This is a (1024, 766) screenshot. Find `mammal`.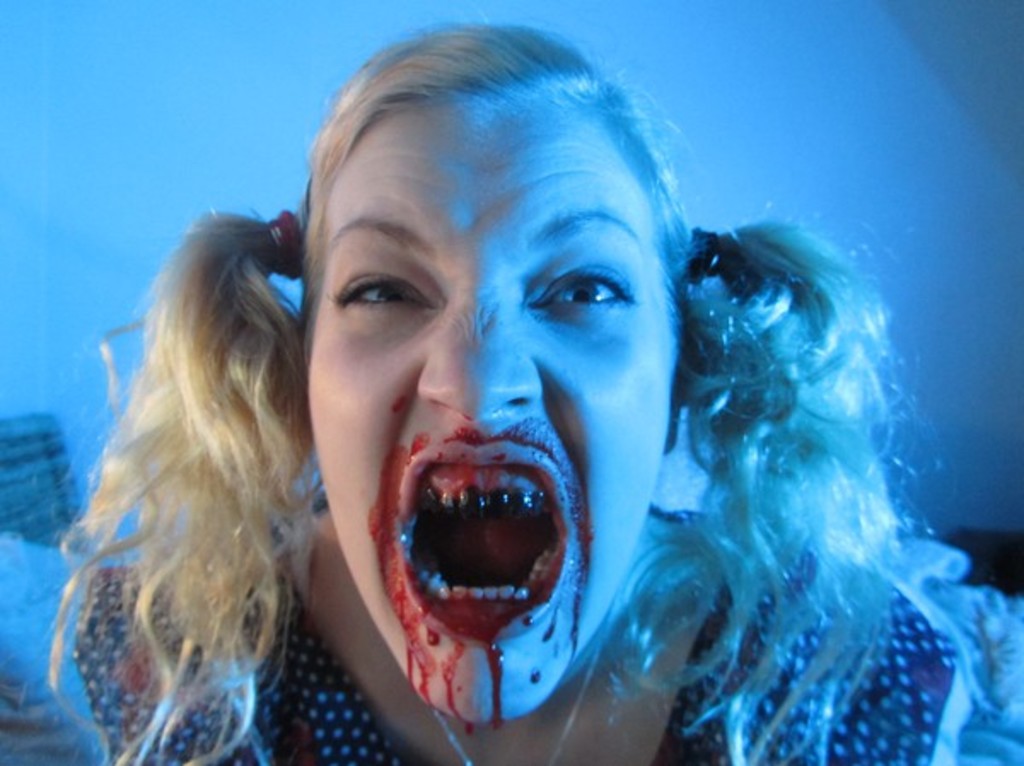
Bounding box: 63:0:1015:764.
